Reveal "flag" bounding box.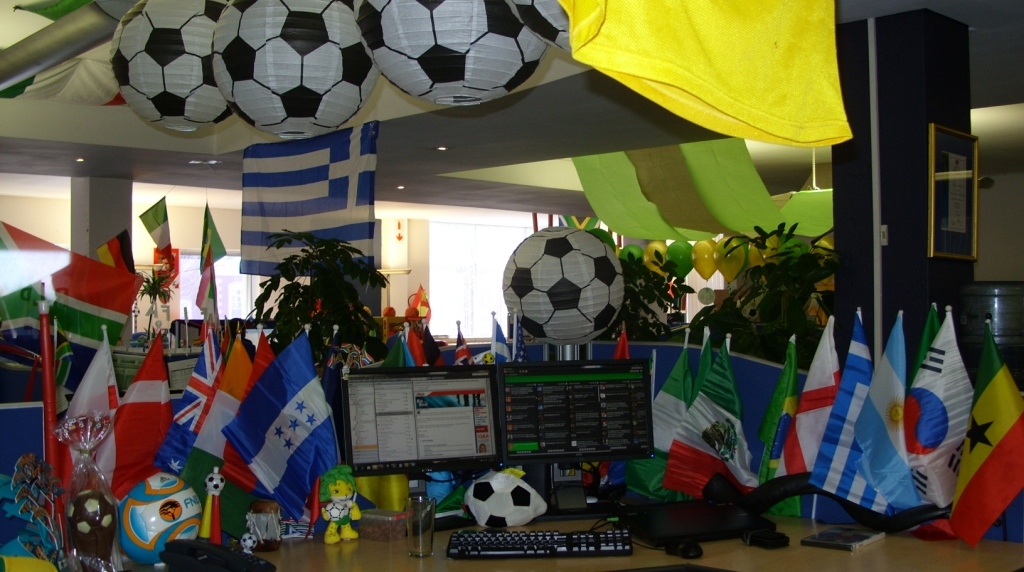
Revealed: {"left": 658, "top": 330, "right": 769, "bottom": 495}.
